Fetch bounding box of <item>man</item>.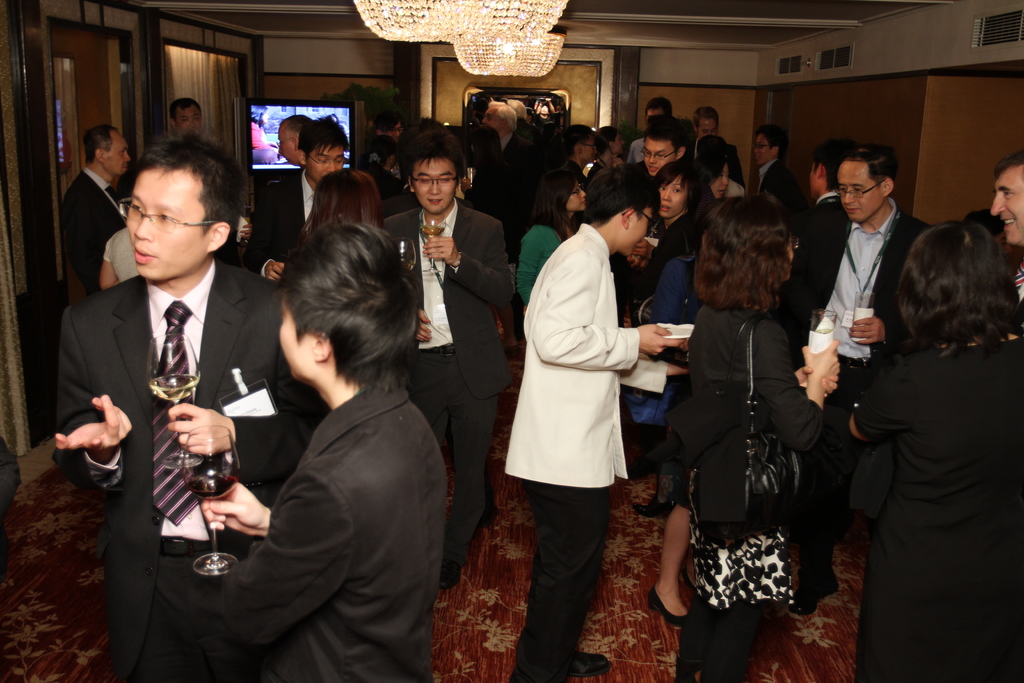
Bbox: {"x1": 500, "y1": 159, "x2": 684, "y2": 682}.
